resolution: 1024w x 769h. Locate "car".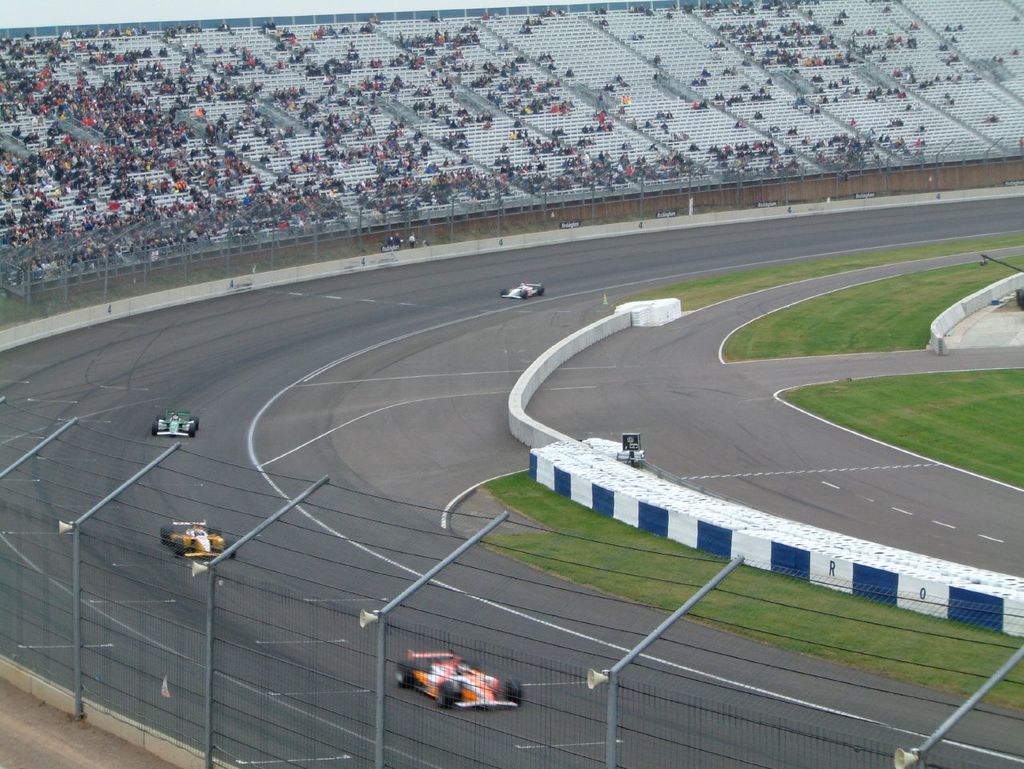
(left=394, top=650, right=528, bottom=714).
